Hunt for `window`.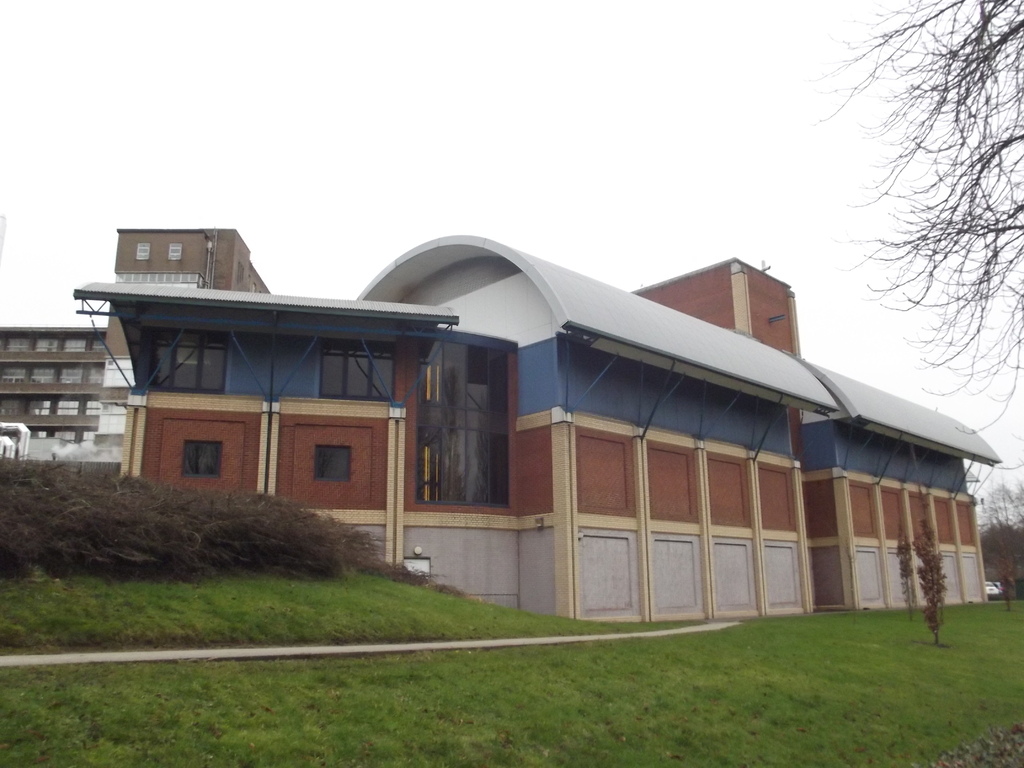
Hunted down at rect(0, 363, 31, 380).
